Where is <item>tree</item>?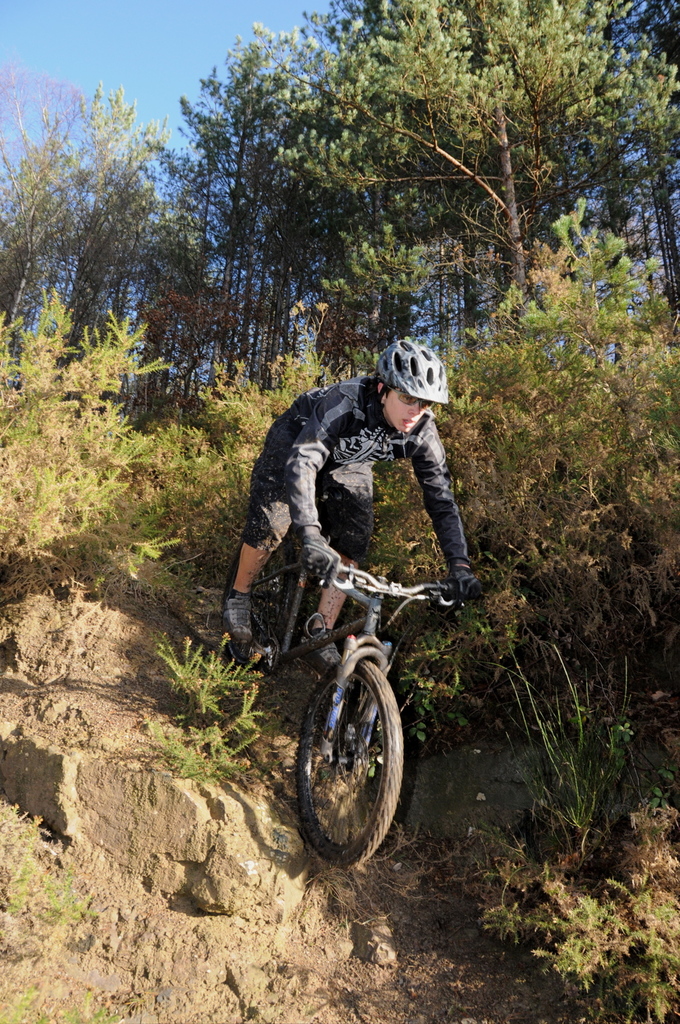
576 0 679 337.
